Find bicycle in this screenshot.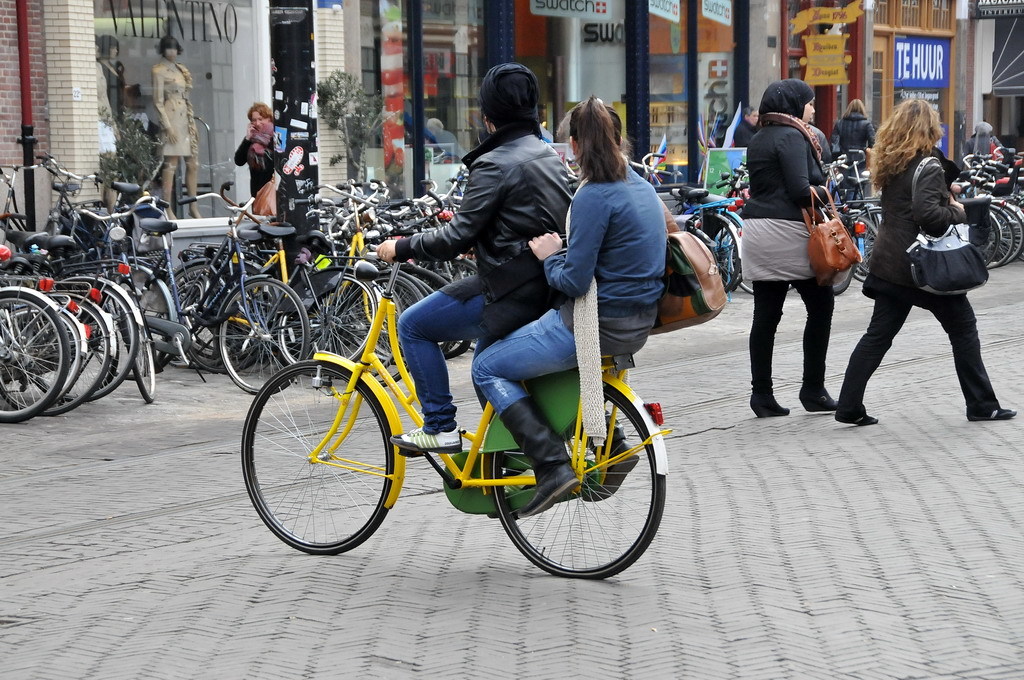
The bounding box for bicycle is BBox(231, 214, 689, 578).
